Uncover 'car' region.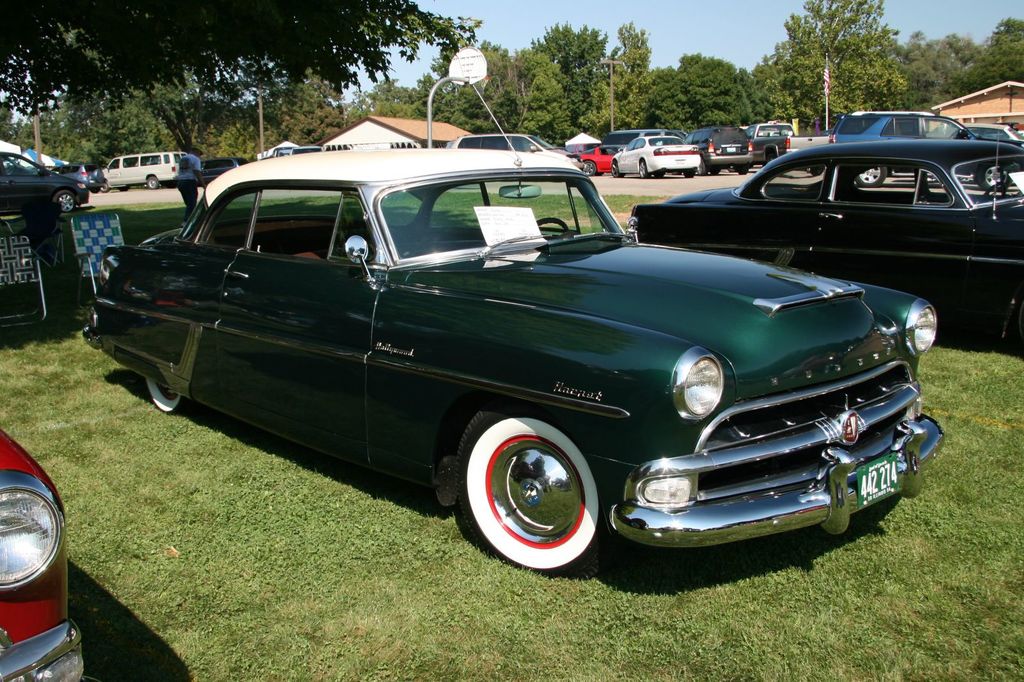
Uncovered: x1=616 y1=139 x2=1023 y2=332.
